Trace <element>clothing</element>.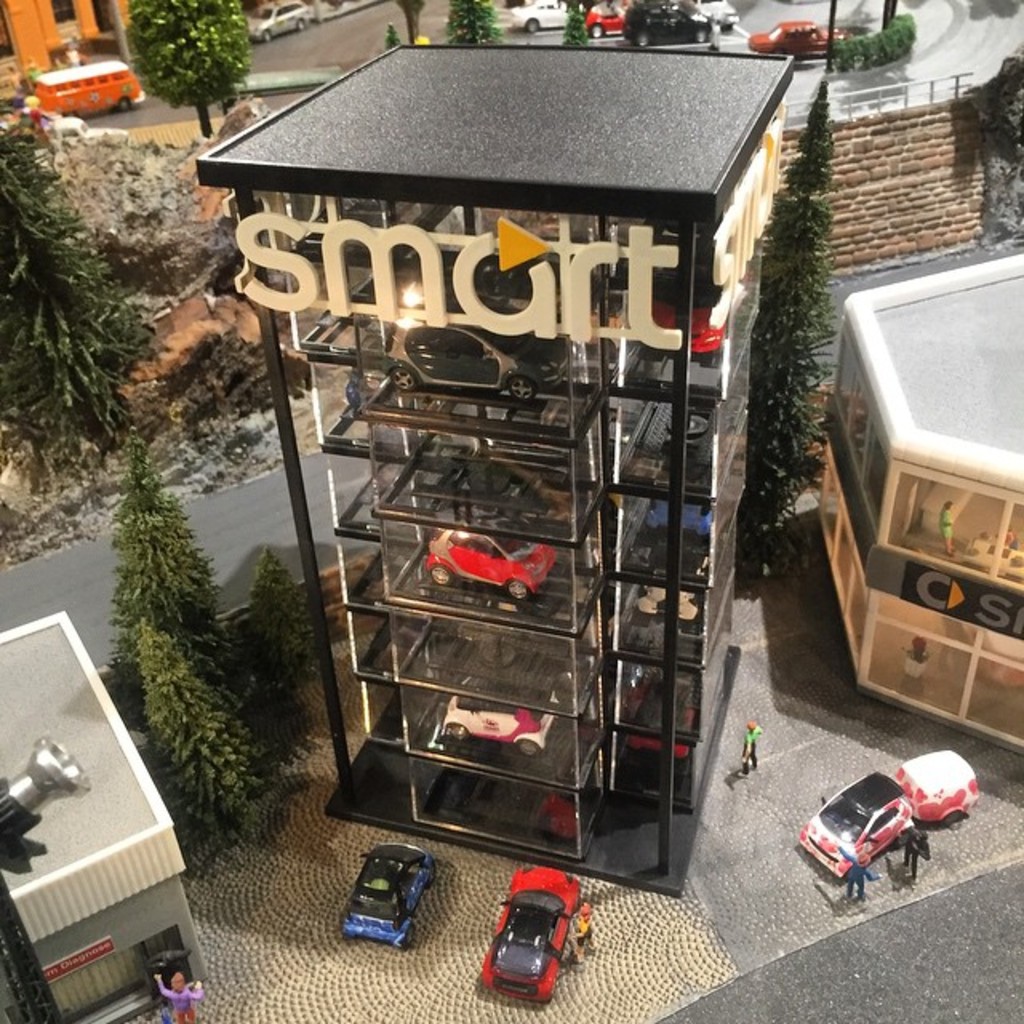
Traced to 901:829:931:886.
